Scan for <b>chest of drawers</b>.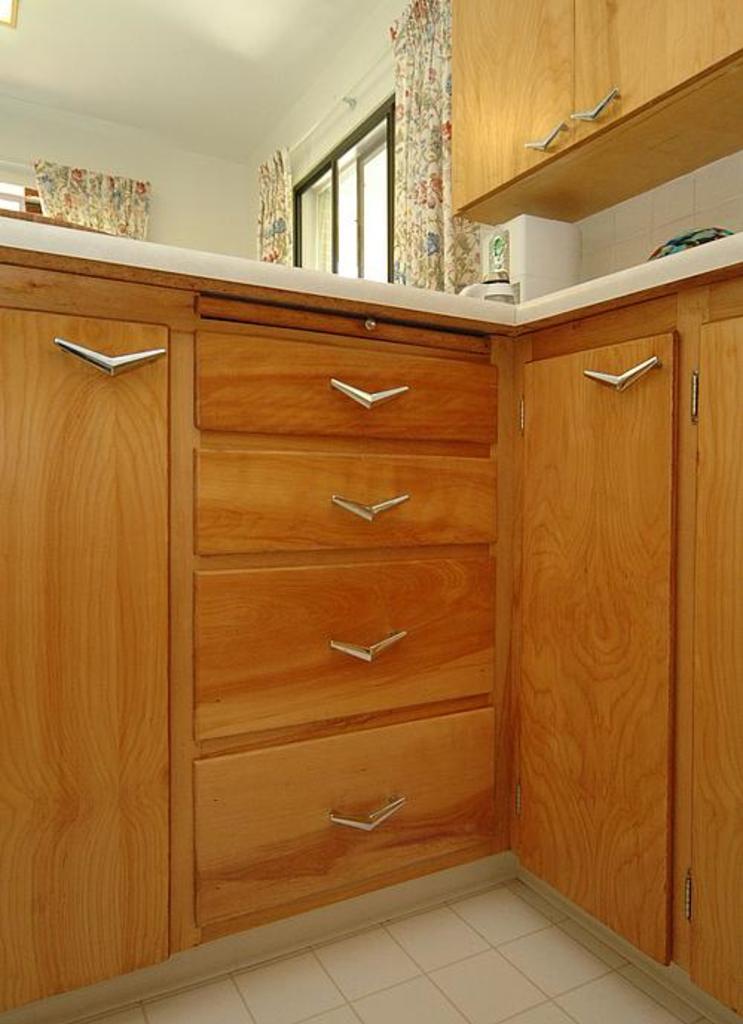
Scan result: [left=0, top=259, right=742, bottom=1023].
